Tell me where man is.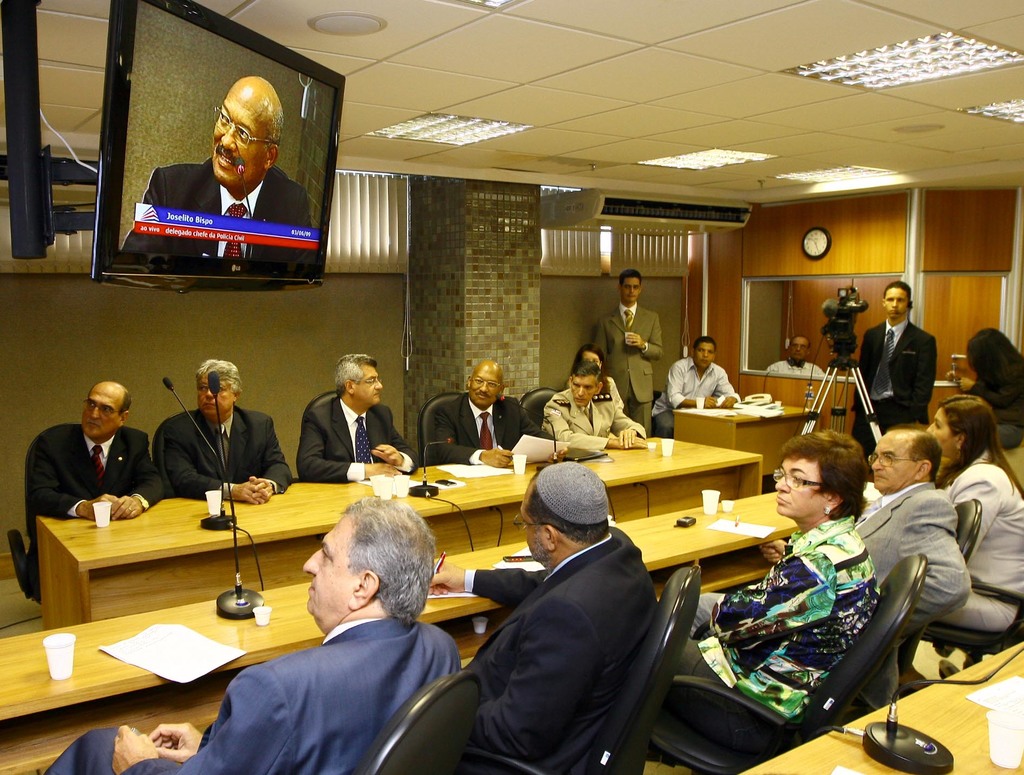
man is at [left=155, top=355, right=294, bottom=501].
